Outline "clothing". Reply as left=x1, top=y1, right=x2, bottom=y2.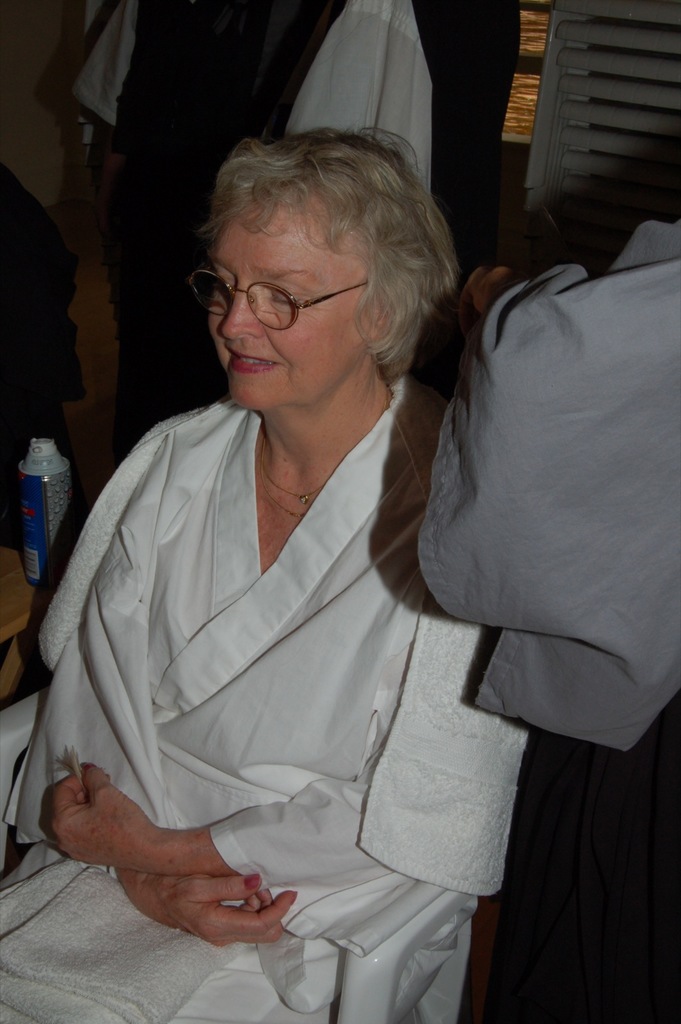
left=284, top=0, right=435, bottom=198.
